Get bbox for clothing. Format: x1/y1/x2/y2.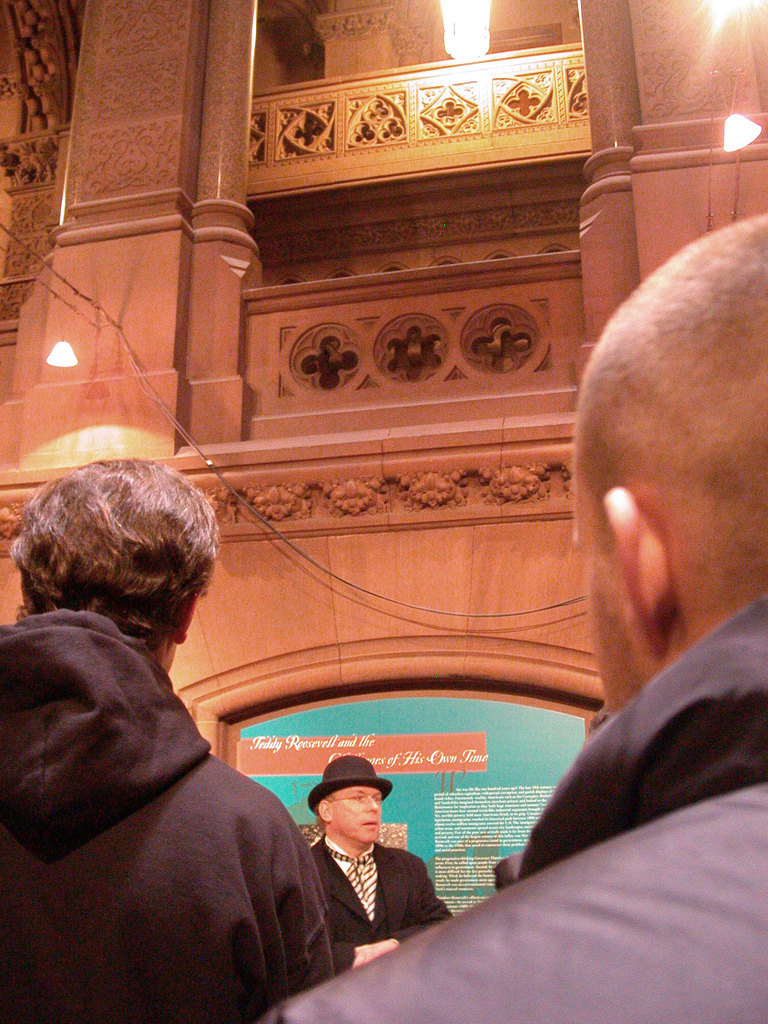
268/593/767/1023.
